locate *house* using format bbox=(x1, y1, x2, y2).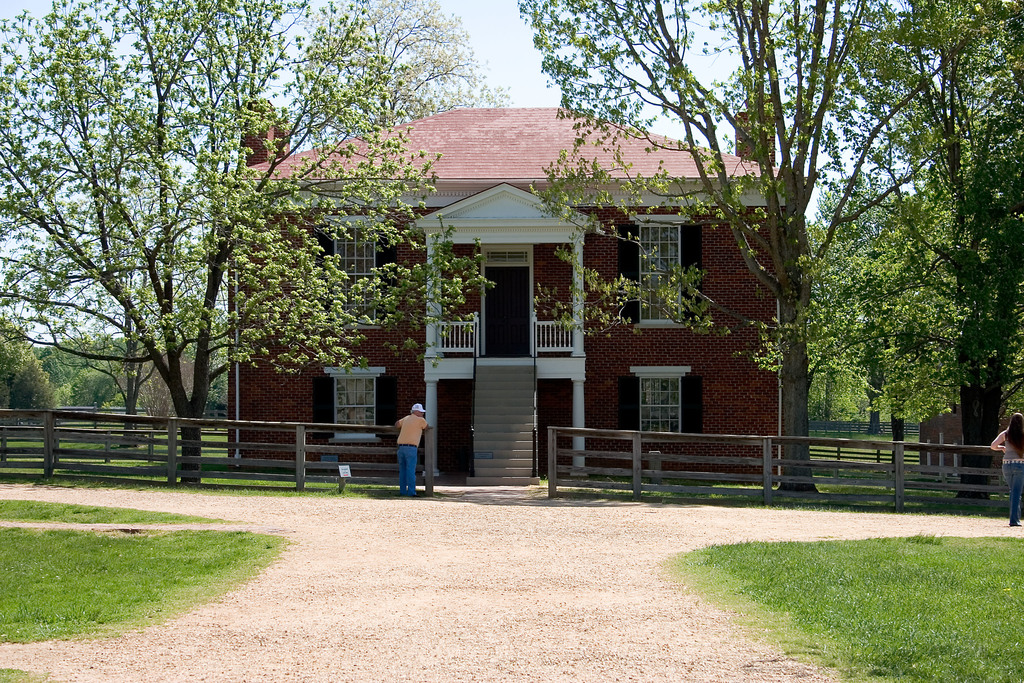
bbox=(335, 117, 776, 481).
